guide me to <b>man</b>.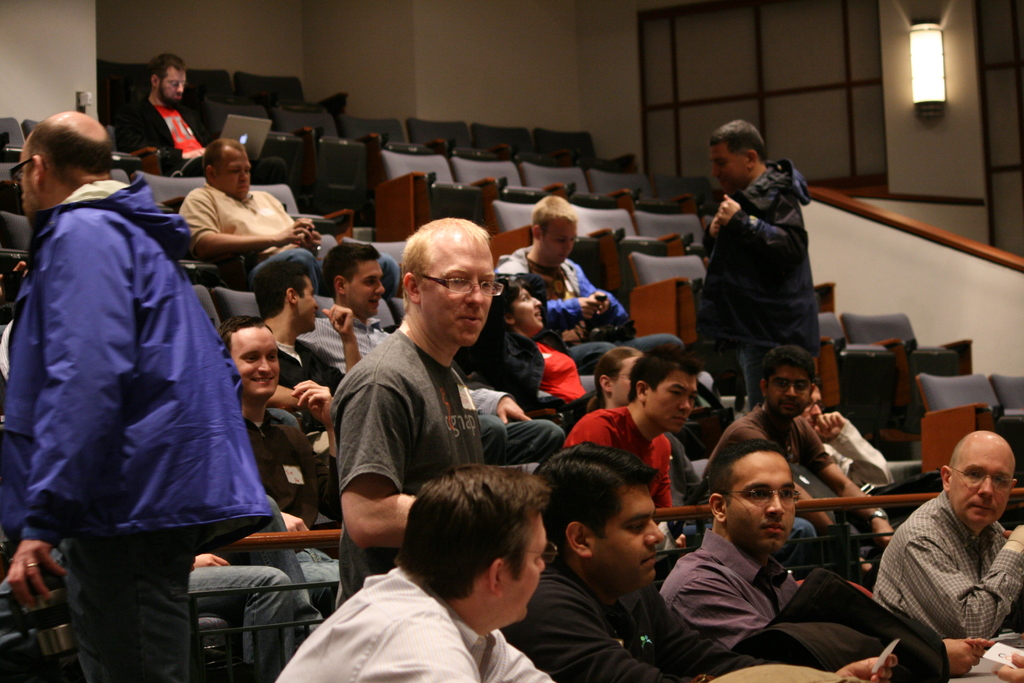
Guidance: bbox=[300, 240, 564, 463].
